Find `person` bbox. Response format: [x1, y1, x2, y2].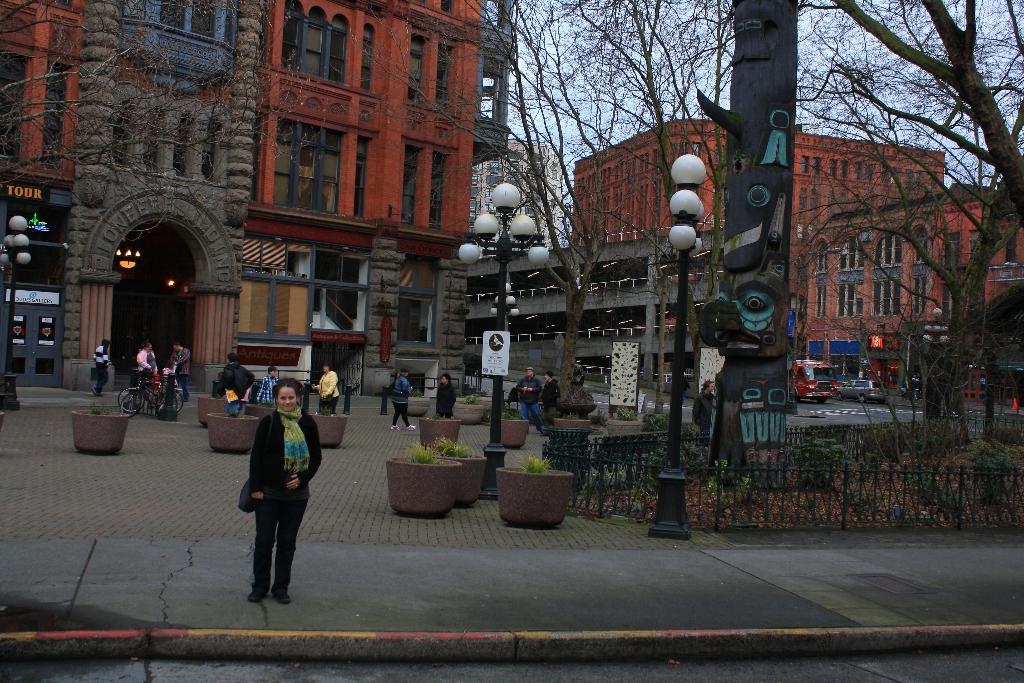
[139, 342, 161, 395].
